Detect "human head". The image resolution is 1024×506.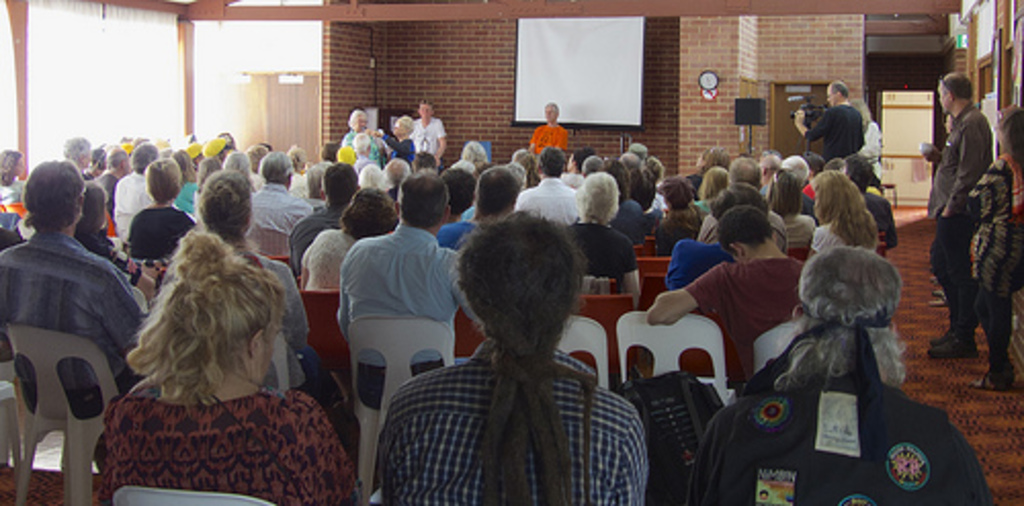
[left=584, top=172, right=621, bottom=225].
